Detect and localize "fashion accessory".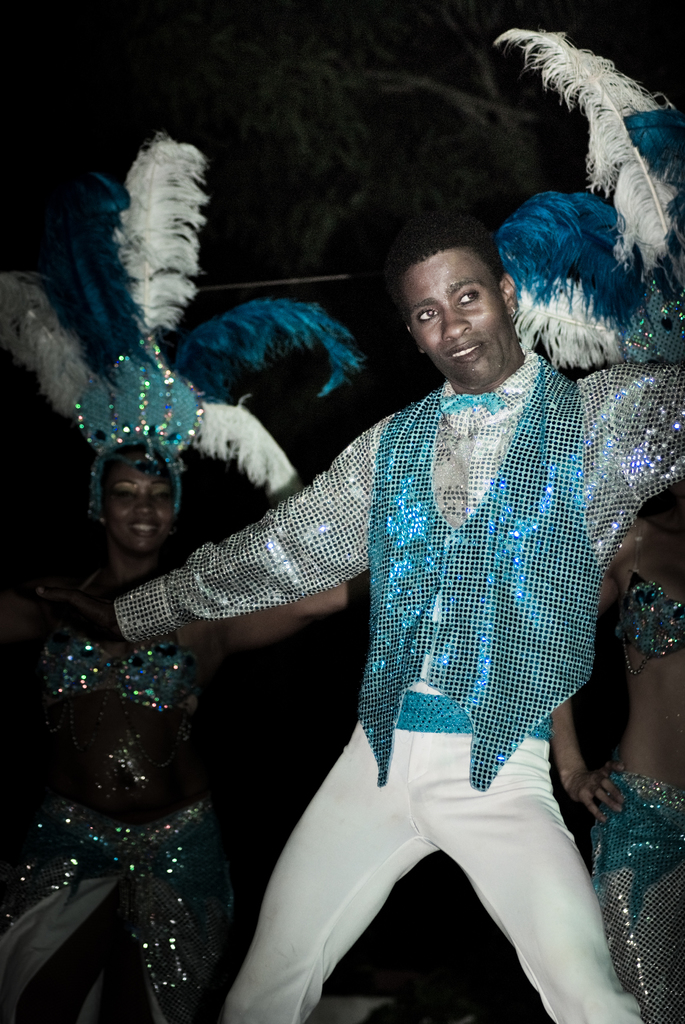
Localized at <box>0,130,374,509</box>.
